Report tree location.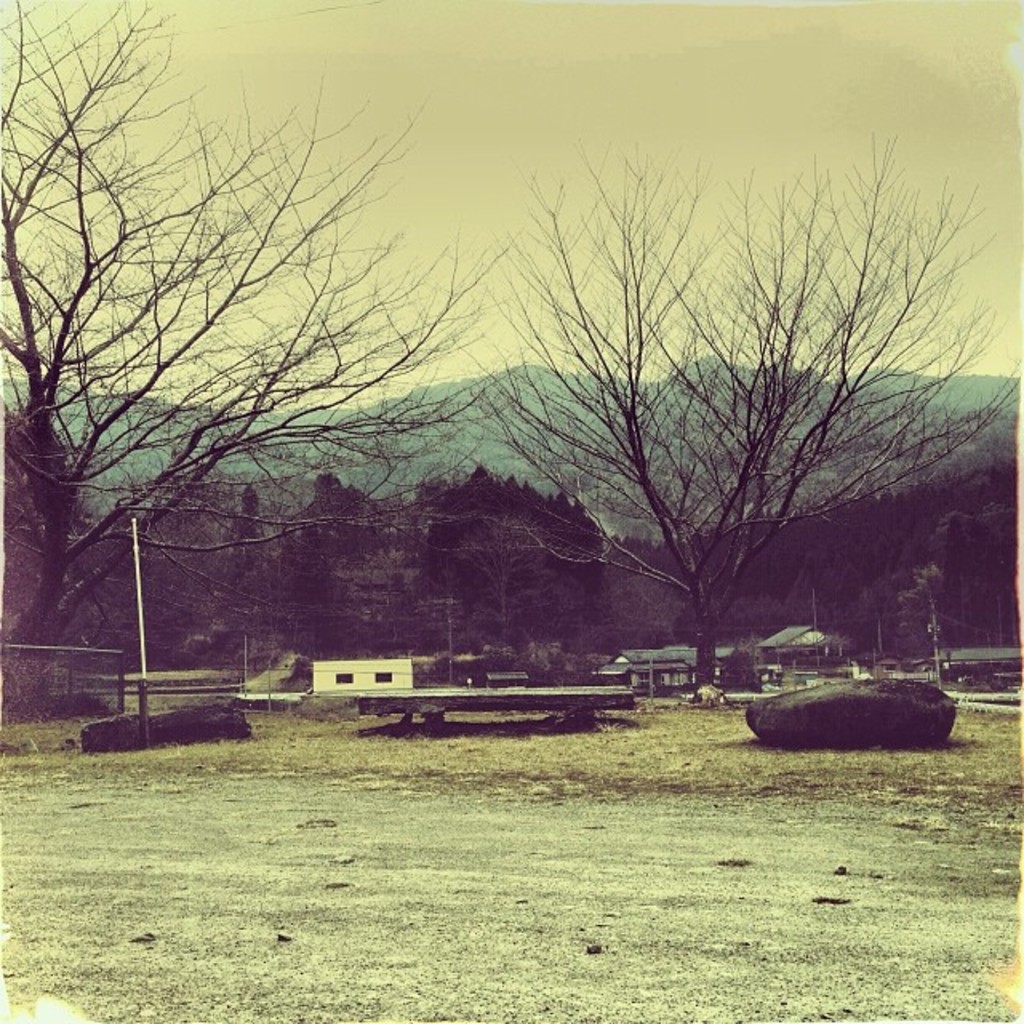
Report: (437, 126, 963, 709).
